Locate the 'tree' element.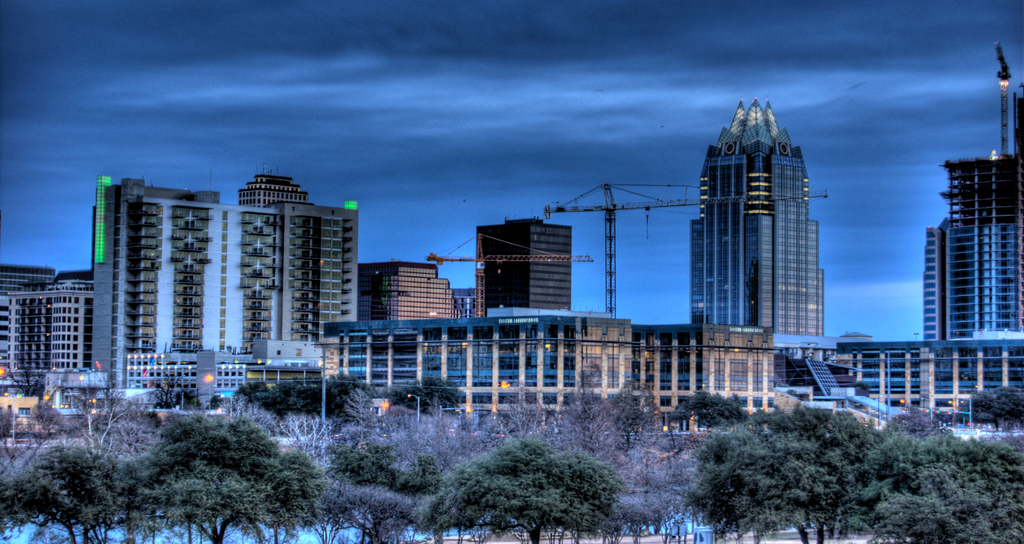
Element bbox: select_region(979, 381, 1023, 442).
